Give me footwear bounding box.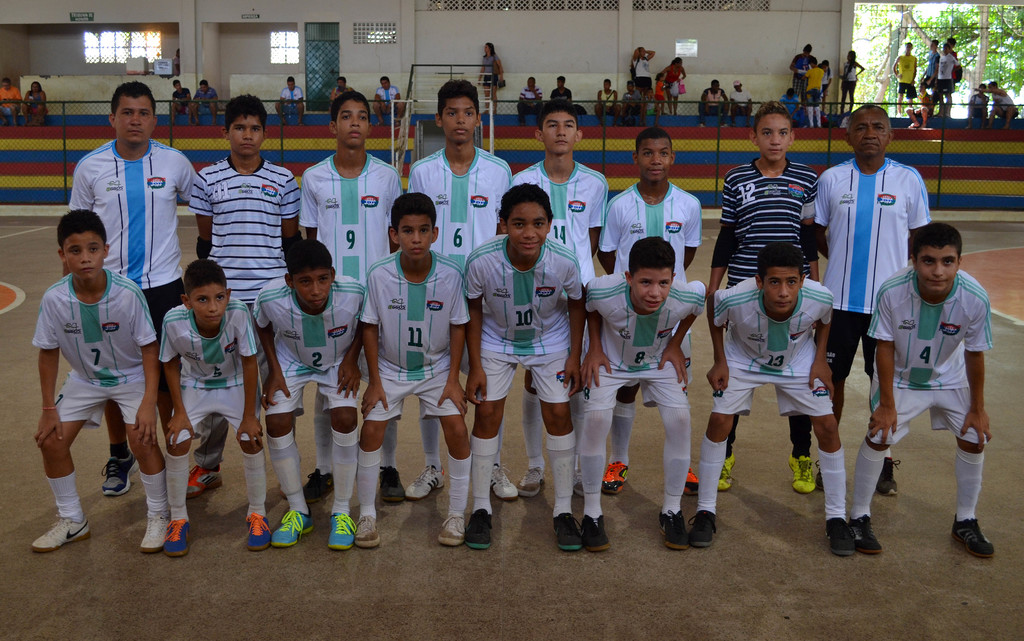
(326, 514, 358, 553).
